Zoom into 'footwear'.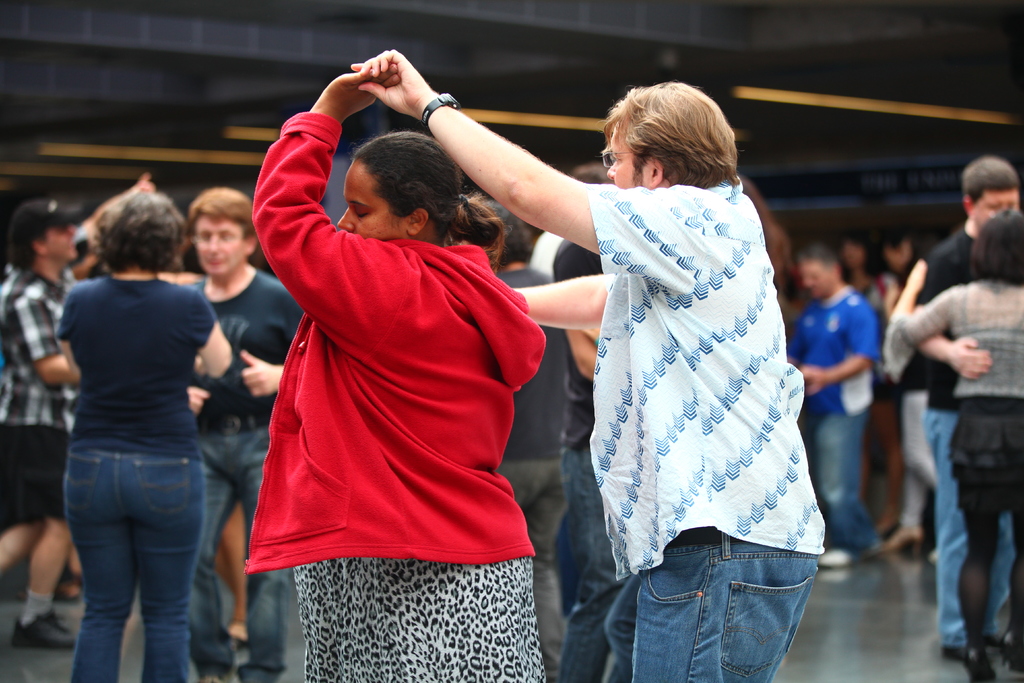
Zoom target: bbox=[885, 527, 924, 558].
